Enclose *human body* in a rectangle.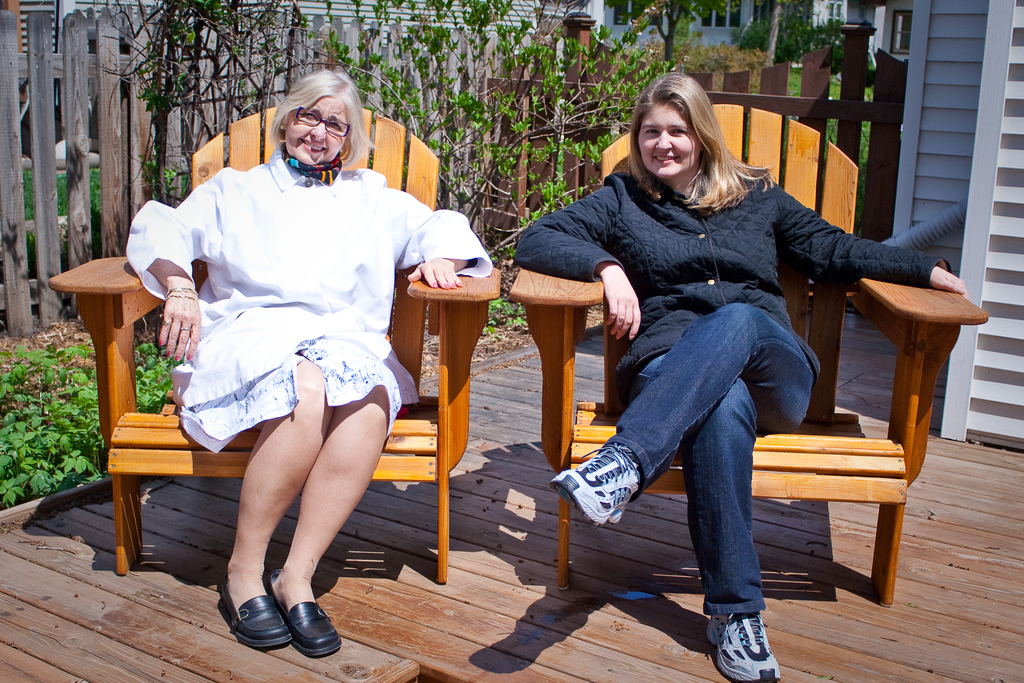
(118,84,477,602).
